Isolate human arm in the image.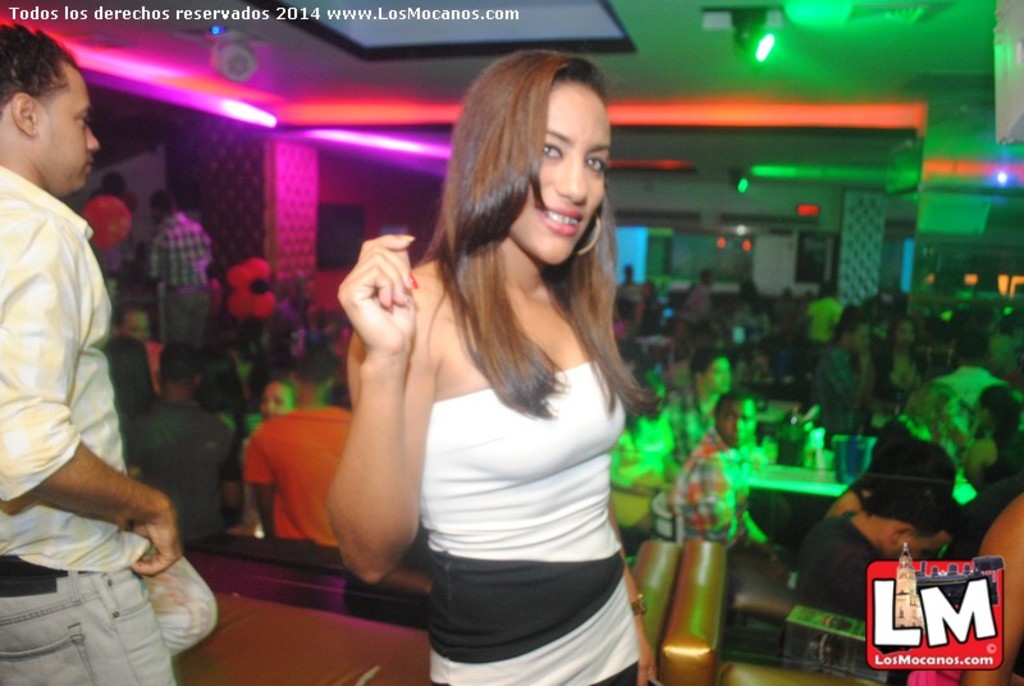
Isolated region: x1=974, y1=490, x2=1020, y2=685.
